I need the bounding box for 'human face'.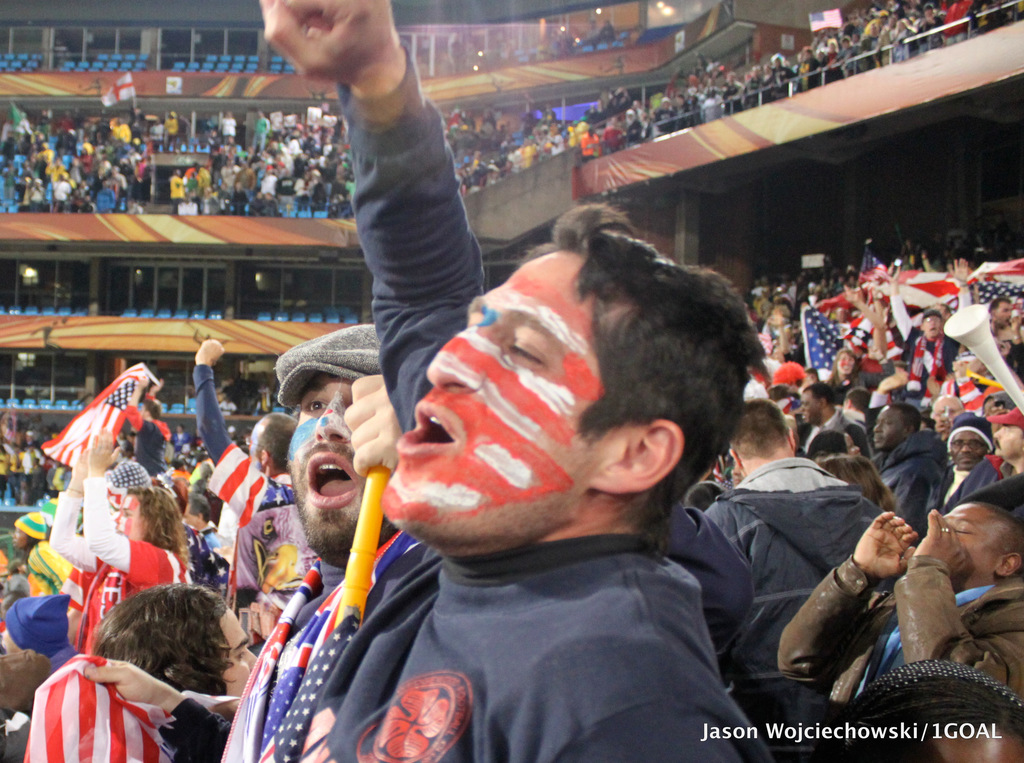
Here it is: {"left": 286, "top": 373, "right": 357, "bottom": 554}.
